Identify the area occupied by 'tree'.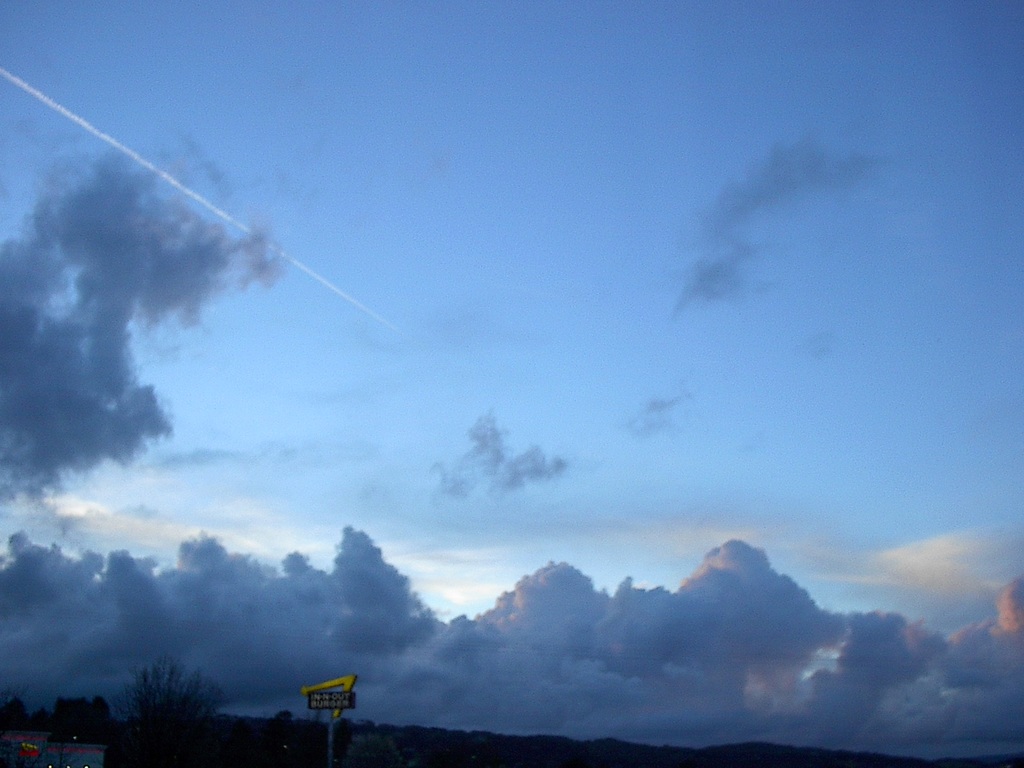
Area: box(103, 659, 212, 746).
